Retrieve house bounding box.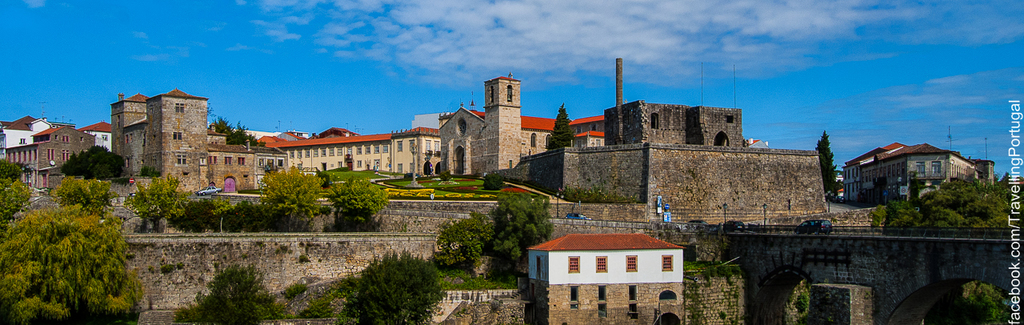
Bounding box: left=528, top=235, right=683, bottom=324.
